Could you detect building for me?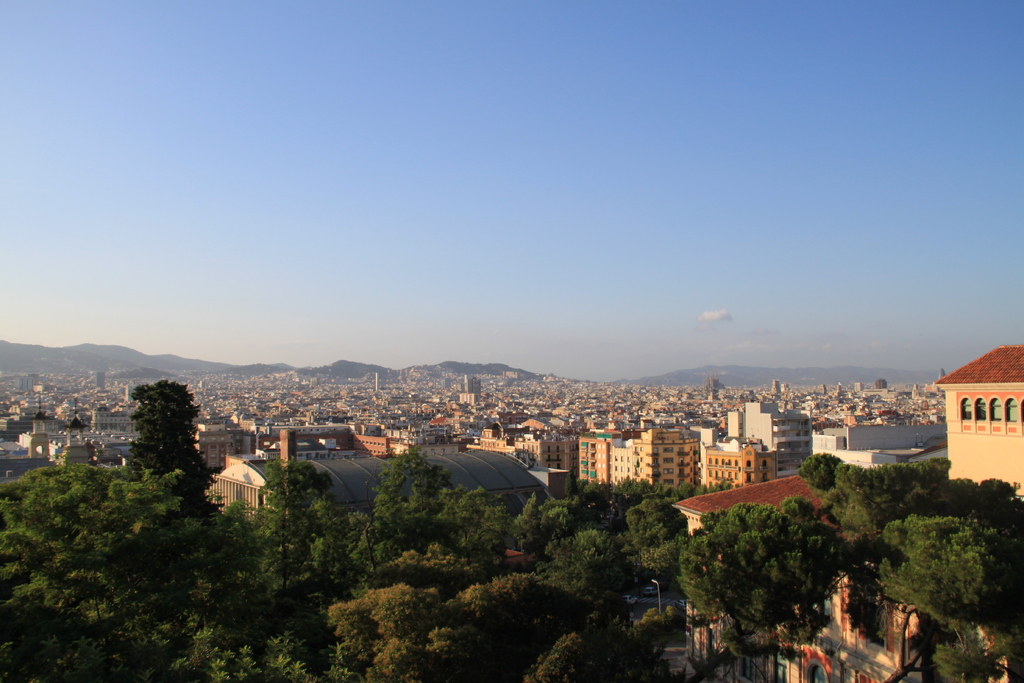
Detection result: <bbox>574, 422, 699, 498</bbox>.
